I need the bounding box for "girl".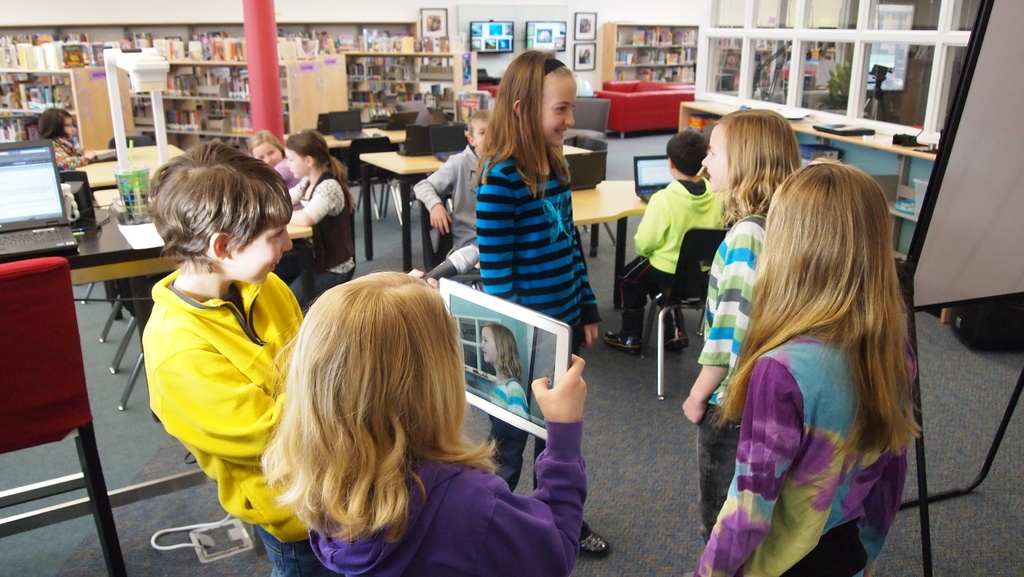
Here it is: l=474, t=324, r=531, b=418.
